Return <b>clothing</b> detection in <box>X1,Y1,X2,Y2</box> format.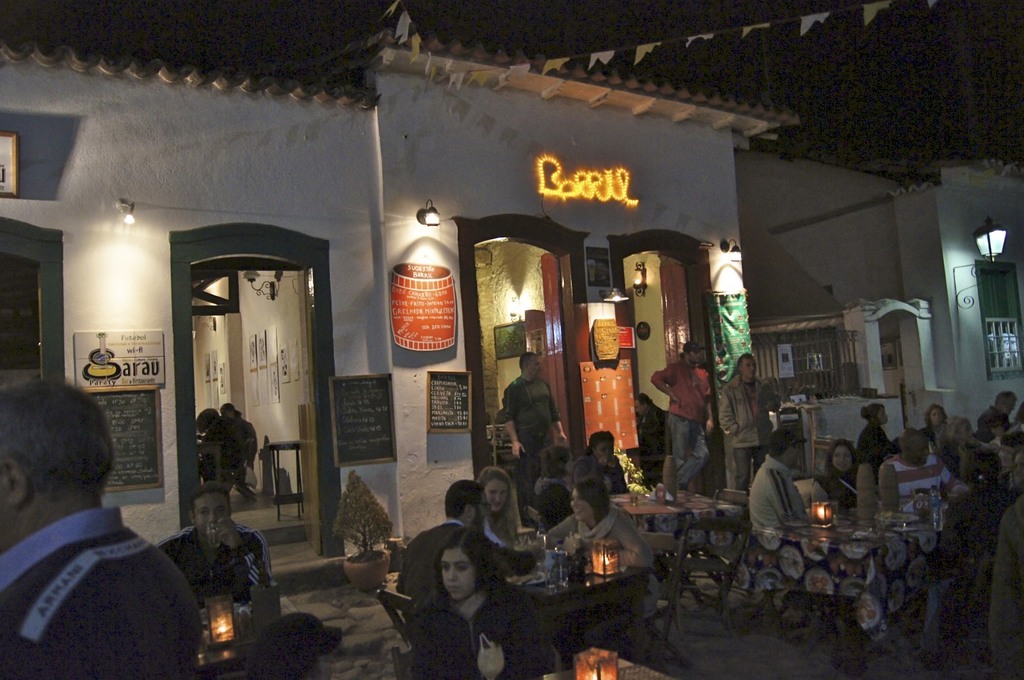
<box>918,419,939,451</box>.
